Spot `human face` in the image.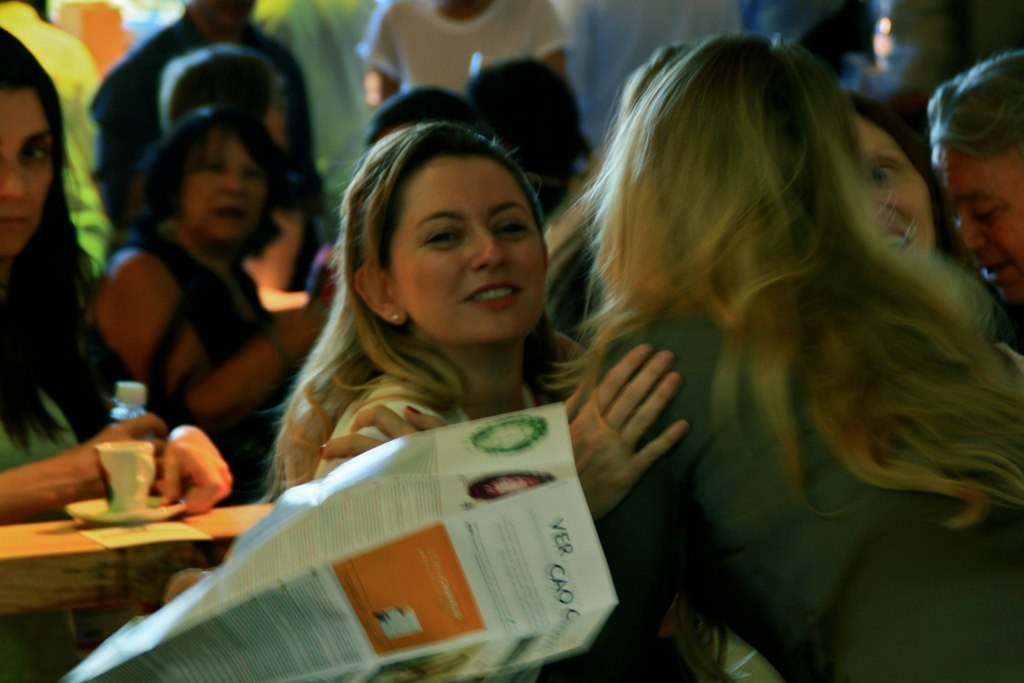
`human face` found at (369, 143, 554, 355).
